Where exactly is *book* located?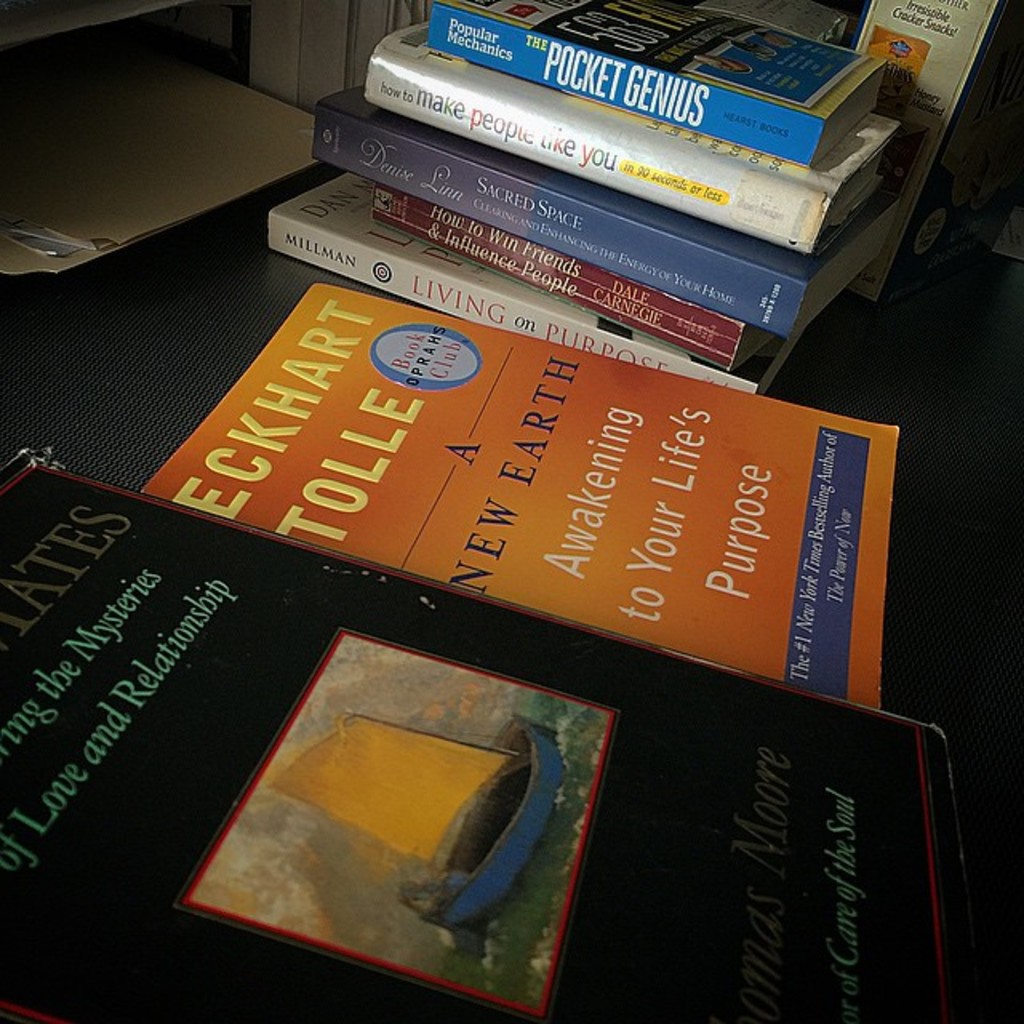
Its bounding box is detection(0, 454, 1022, 1022).
